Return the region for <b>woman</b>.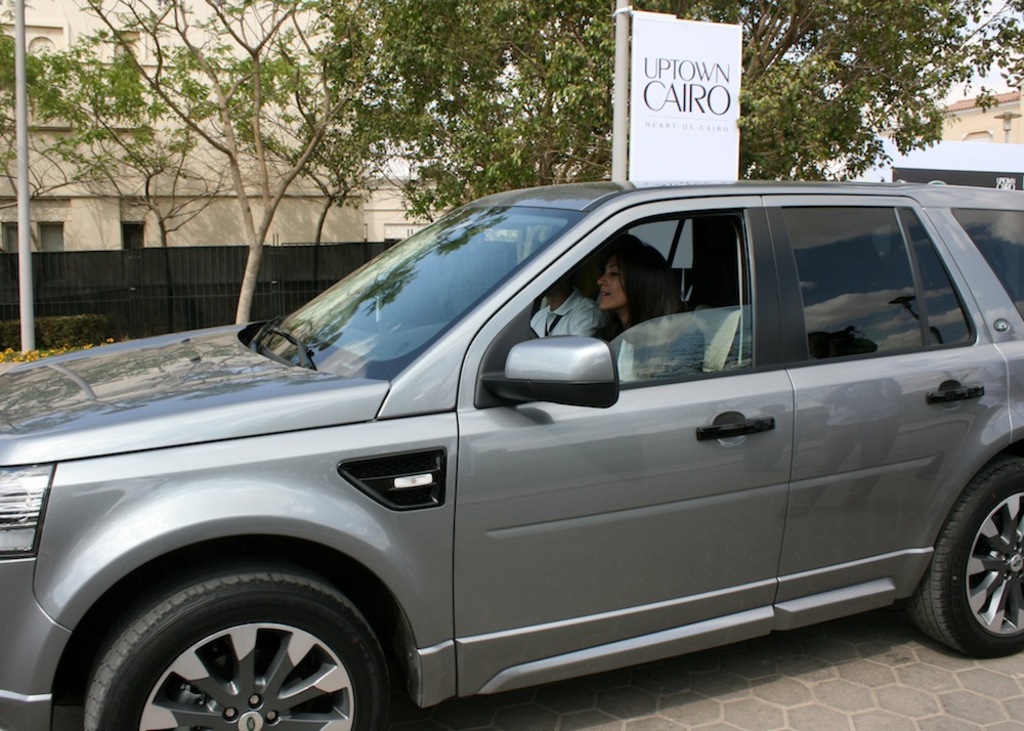
BBox(588, 241, 714, 383).
